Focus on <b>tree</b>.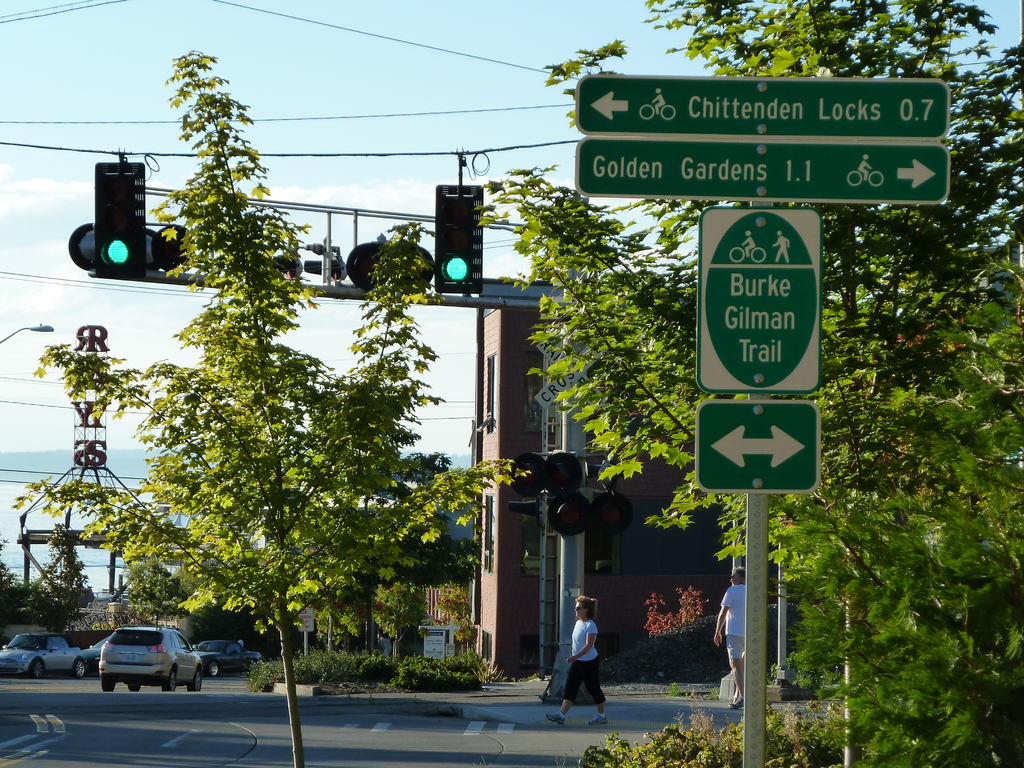
Focused at BBox(532, 0, 1023, 767).
